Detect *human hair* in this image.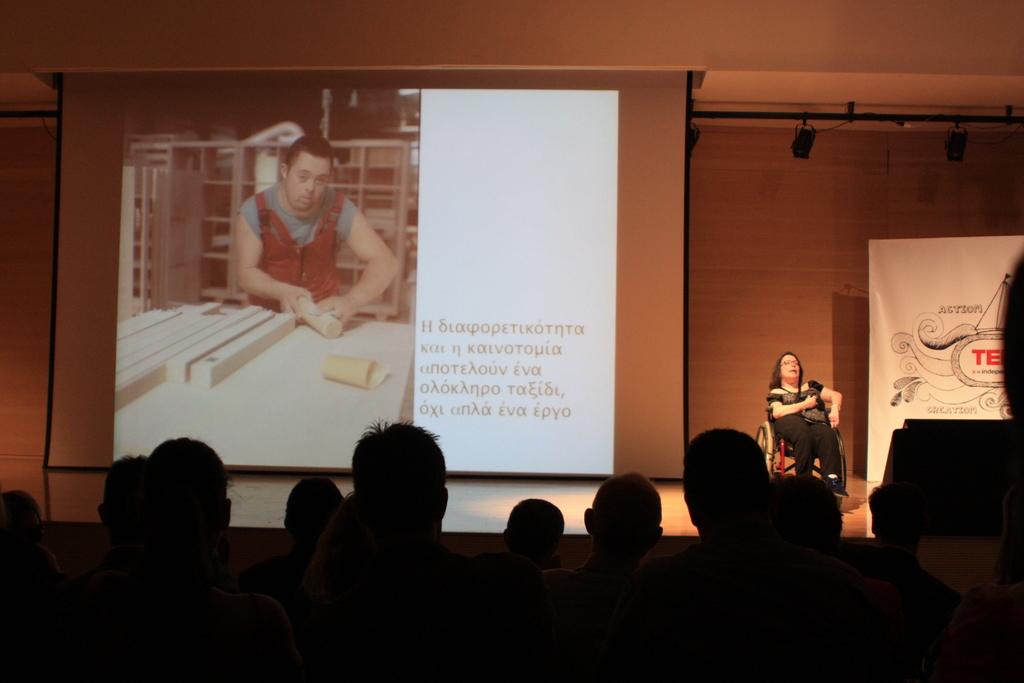
Detection: {"left": 305, "top": 493, "right": 358, "bottom": 588}.
